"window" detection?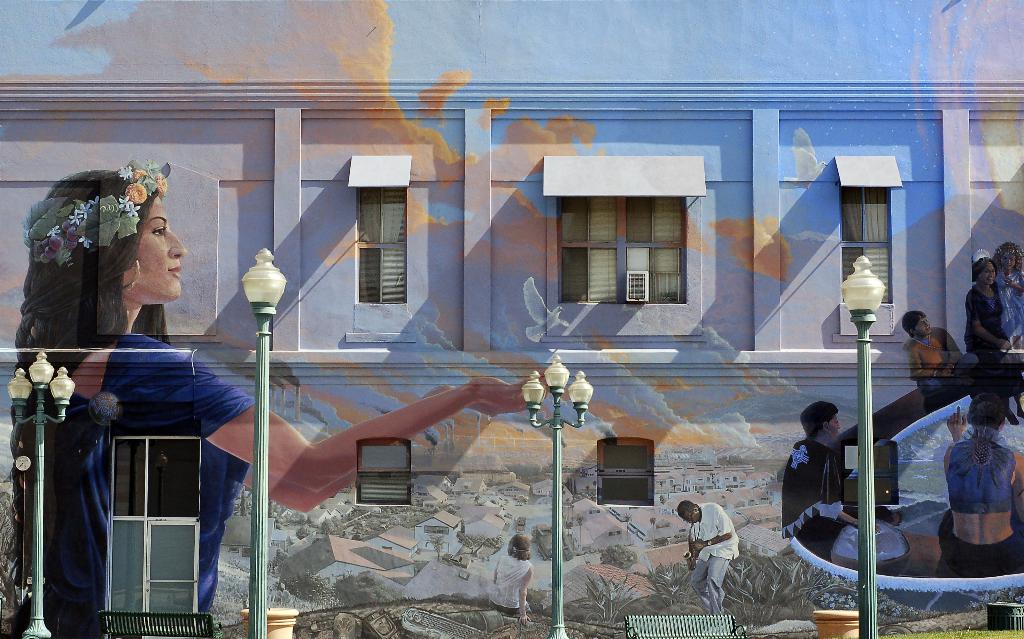
box=[553, 196, 691, 302]
